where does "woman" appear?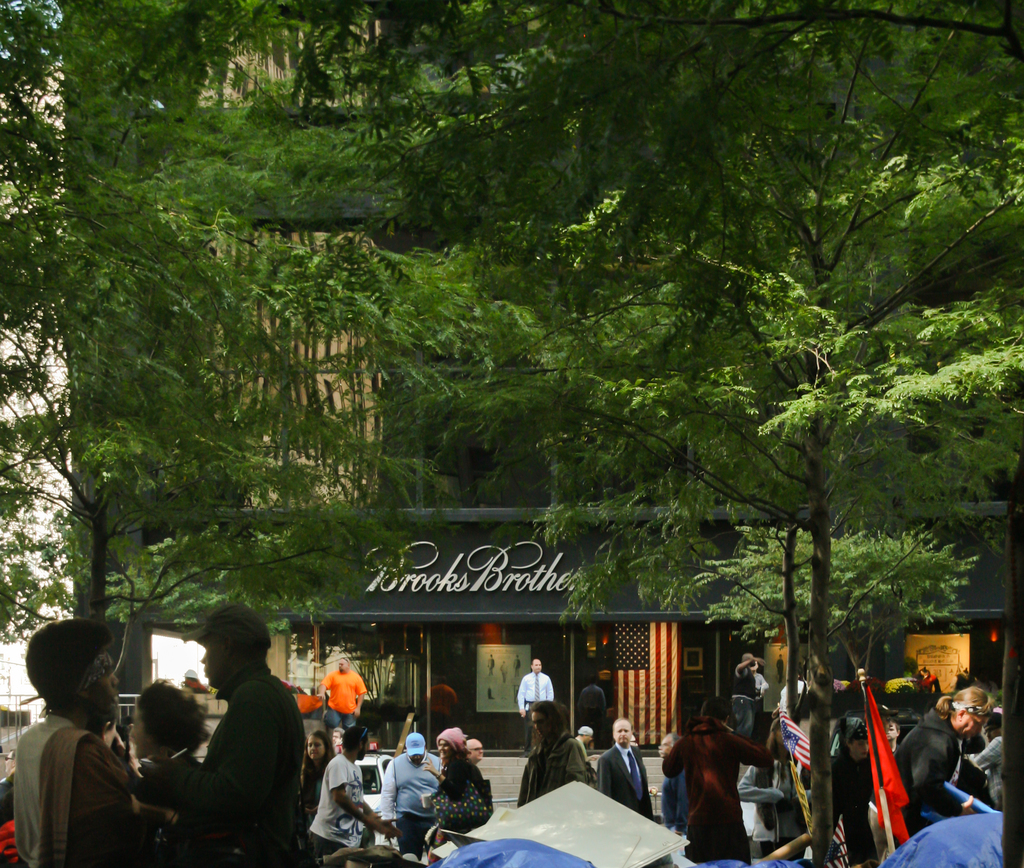
Appears at region(828, 718, 891, 867).
